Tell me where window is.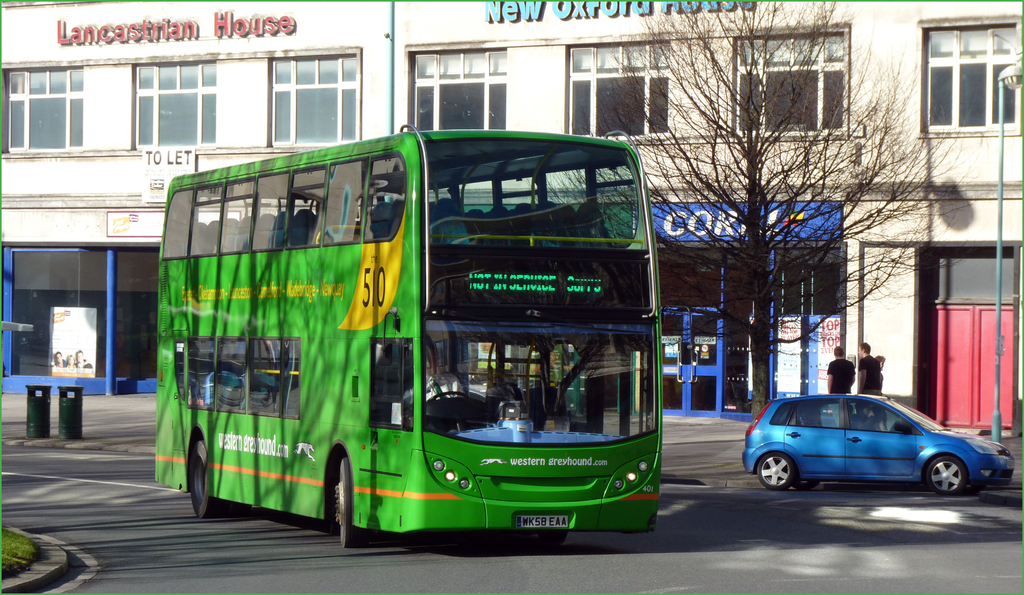
window is at 269:54:359:143.
